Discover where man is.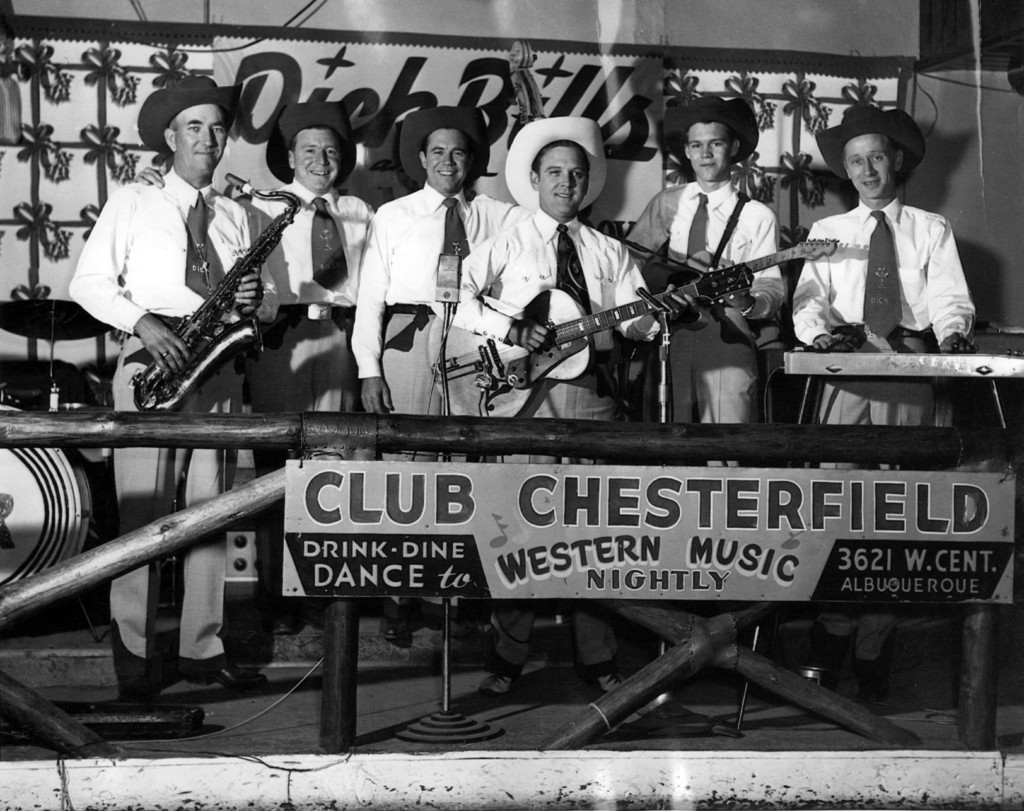
Discovered at rect(232, 97, 373, 634).
